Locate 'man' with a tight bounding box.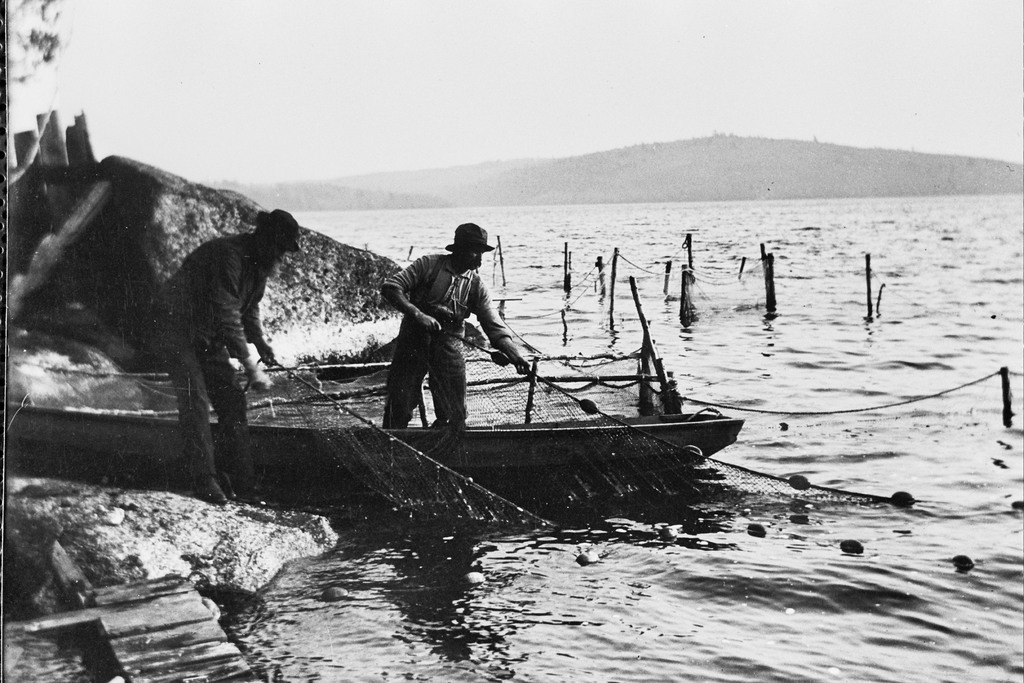
select_region(150, 204, 300, 509).
